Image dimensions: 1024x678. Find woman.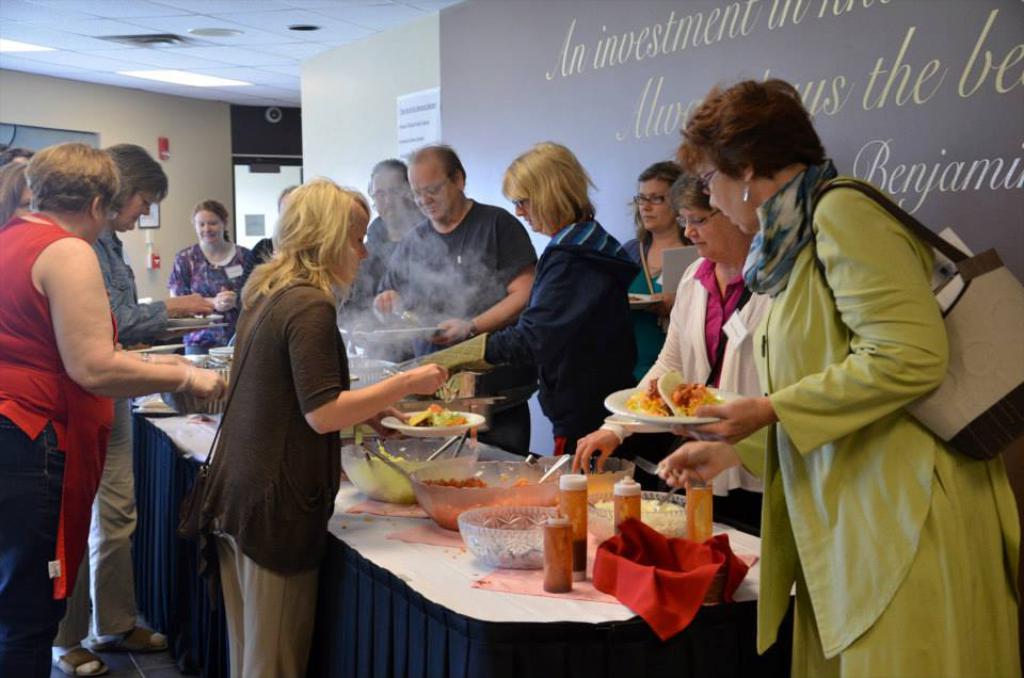
[x1=412, y1=139, x2=635, y2=454].
